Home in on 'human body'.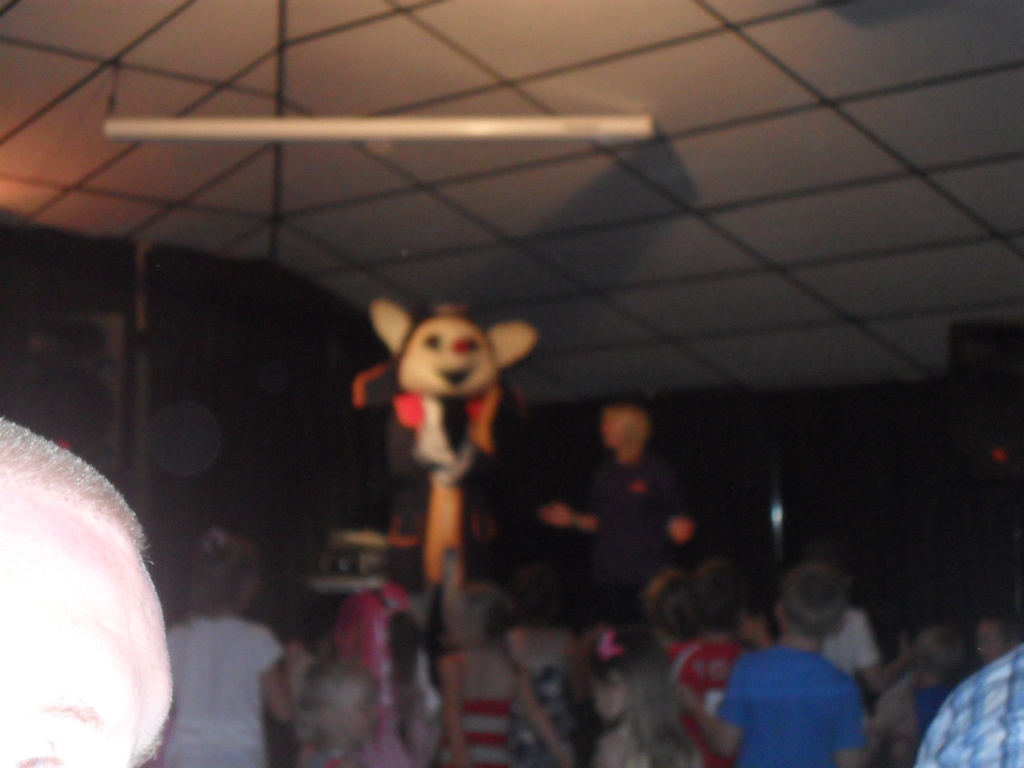
Homed in at 668 643 744 767.
